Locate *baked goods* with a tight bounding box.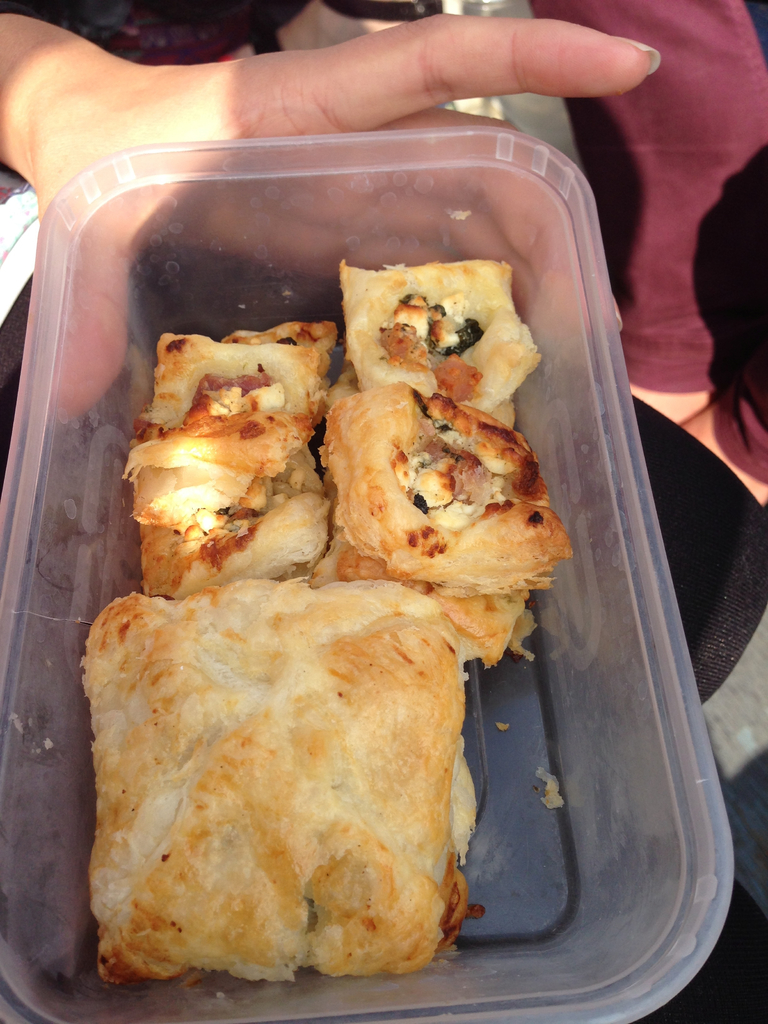
crop(122, 393, 343, 589).
